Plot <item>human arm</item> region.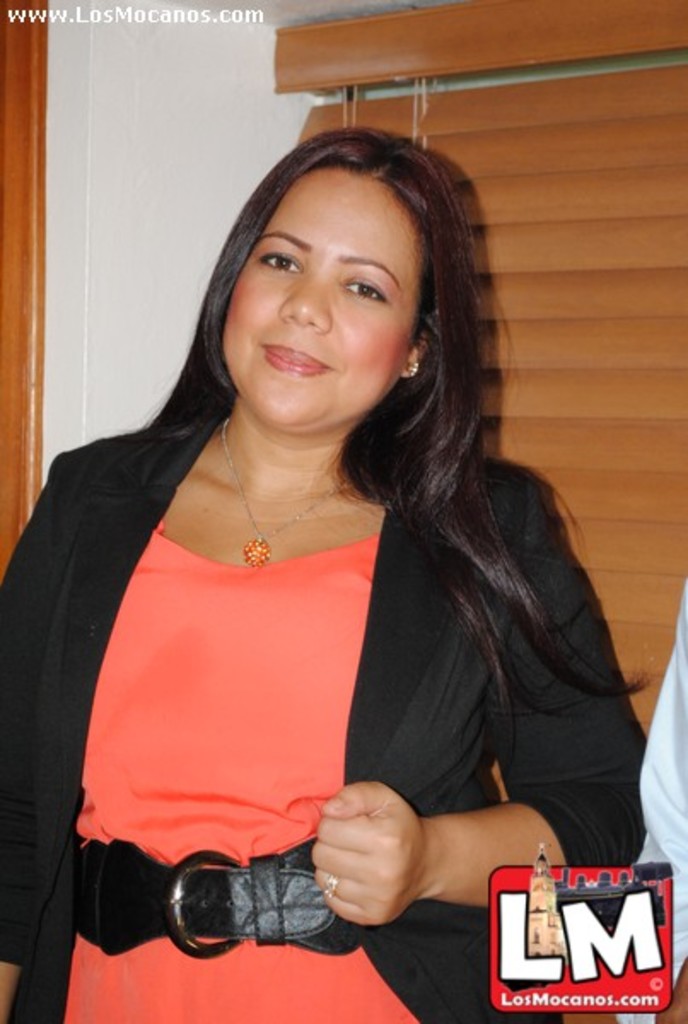
Plotted at [left=2, top=452, right=65, bottom=1019].
